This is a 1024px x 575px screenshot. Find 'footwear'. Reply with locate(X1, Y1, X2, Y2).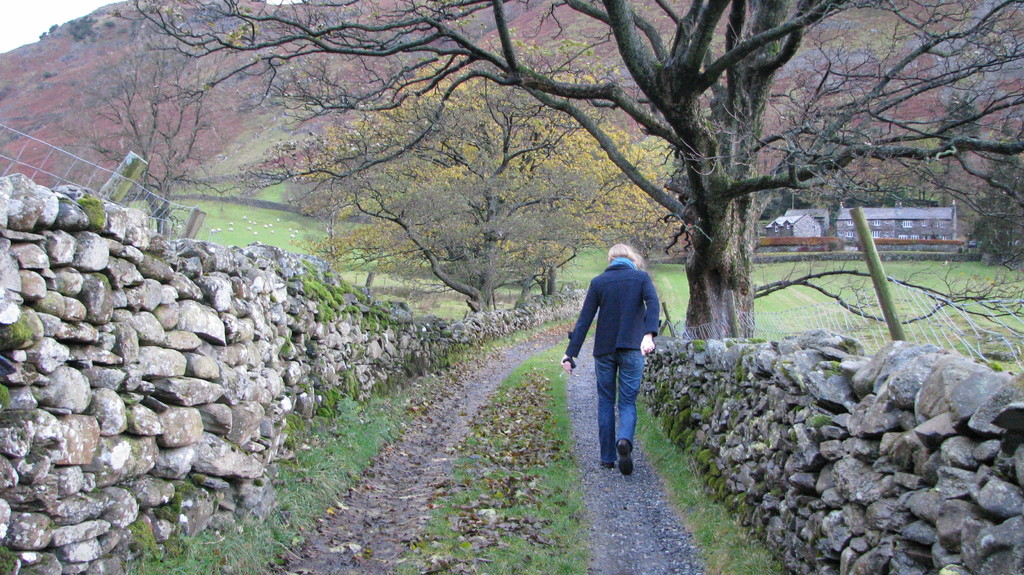
locate(614, 441, 634, 479).
